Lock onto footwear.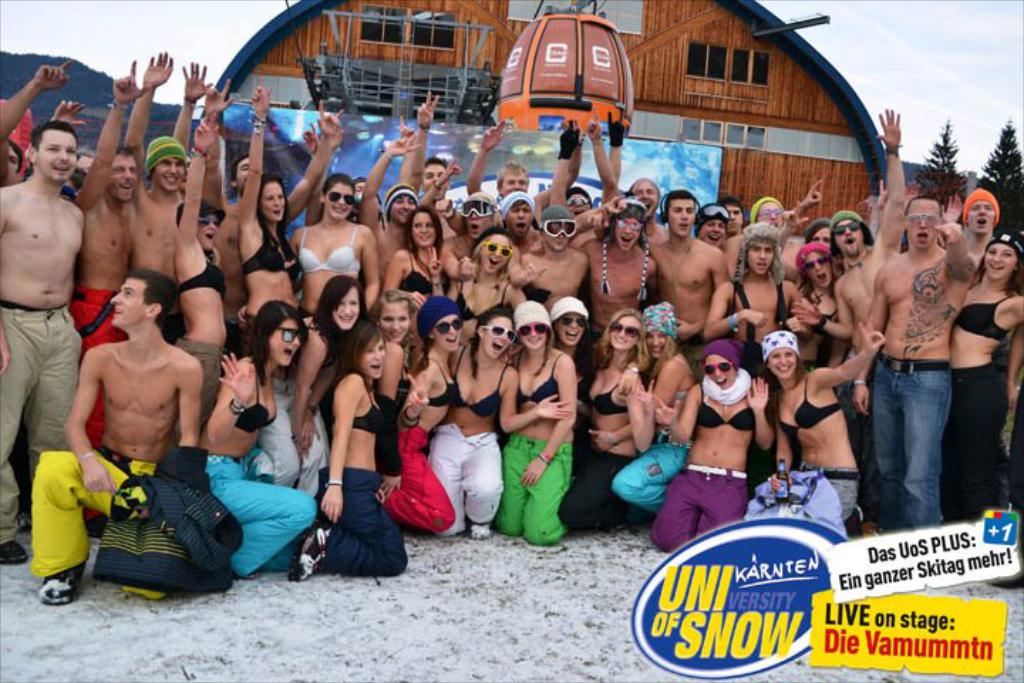
Locked: bbox=(469, 519, 496, 544).
